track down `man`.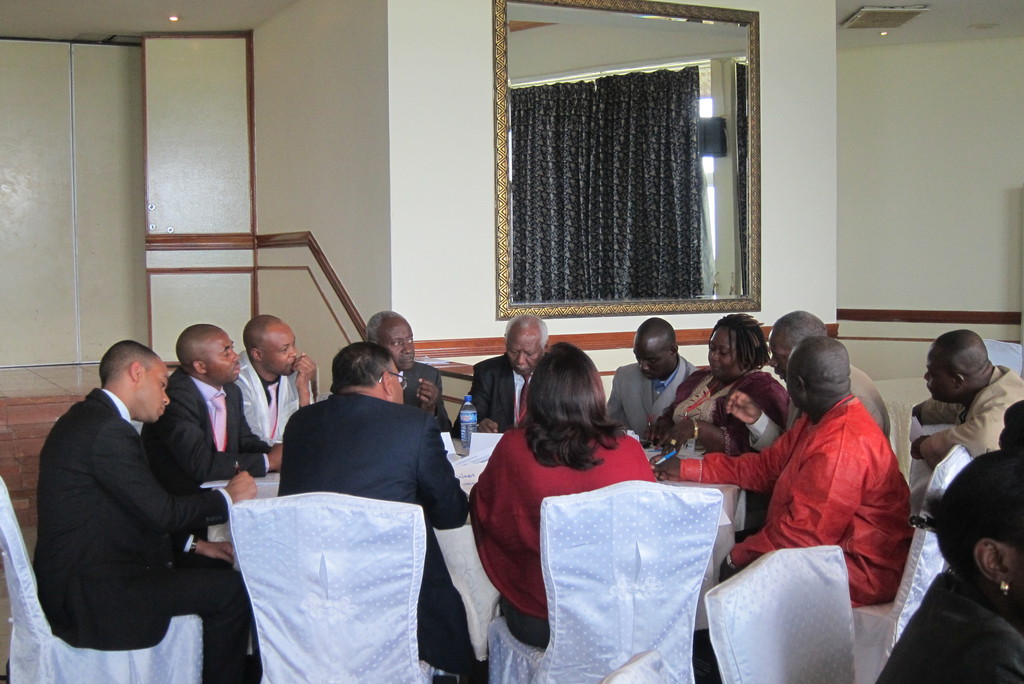
Tracked to box(29, 307, 265, 678).
